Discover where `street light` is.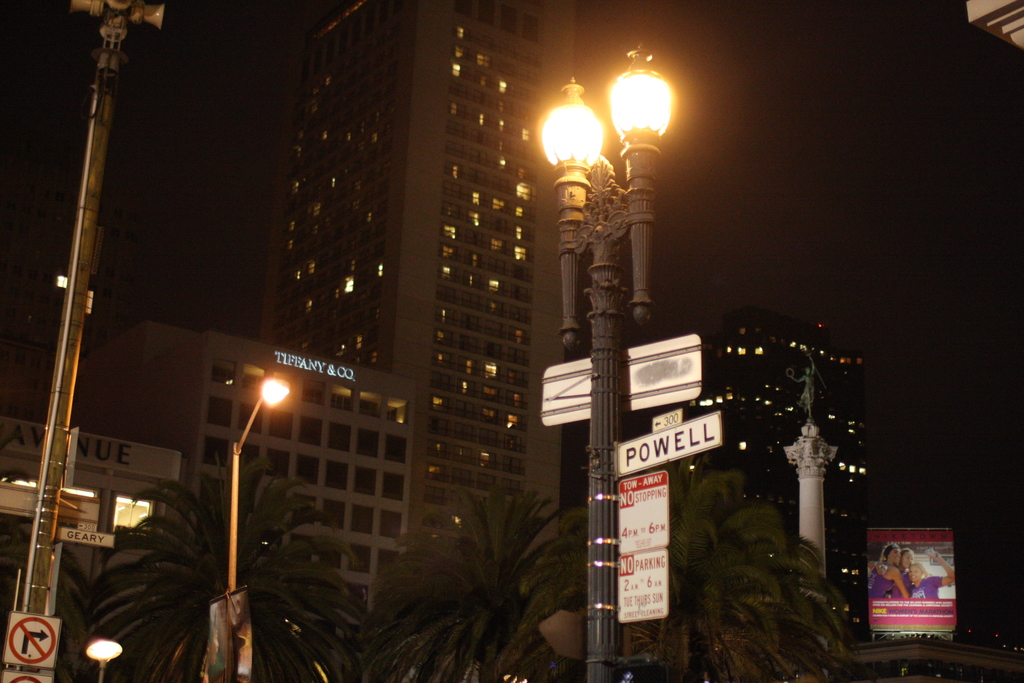
Discovered at 225:372:291:682.
